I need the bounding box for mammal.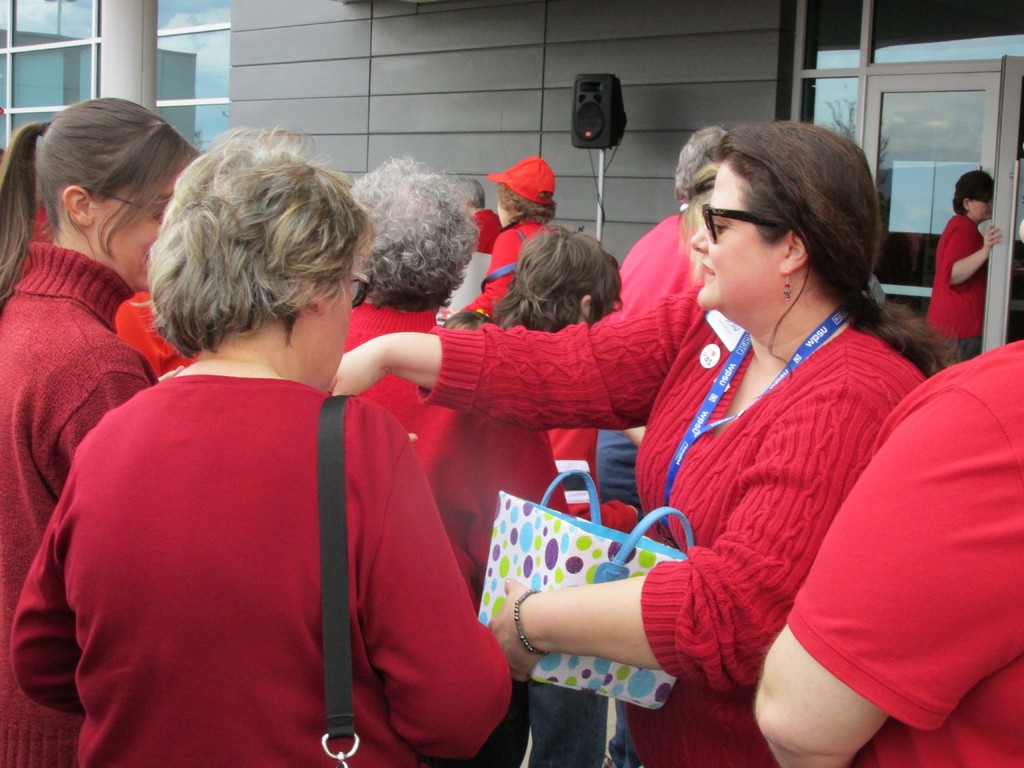
Here it is: left=450, top=183, right=504, bottom=318.
